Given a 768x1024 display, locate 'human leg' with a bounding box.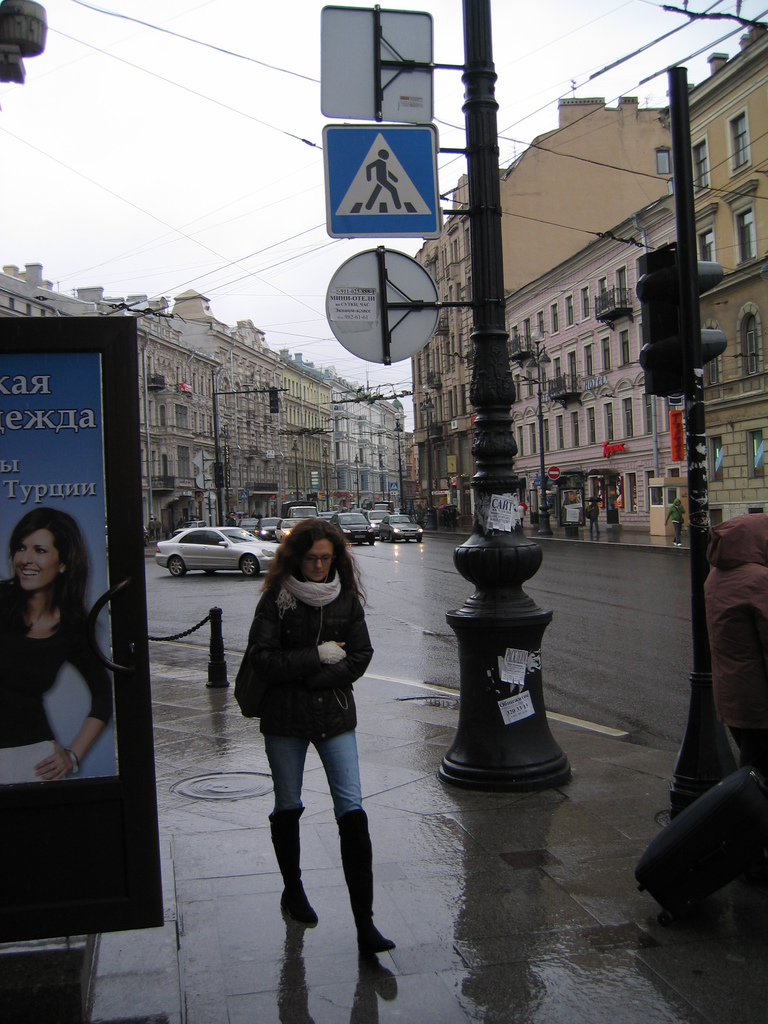
Located: Rect(266, 727, 322, 929).
